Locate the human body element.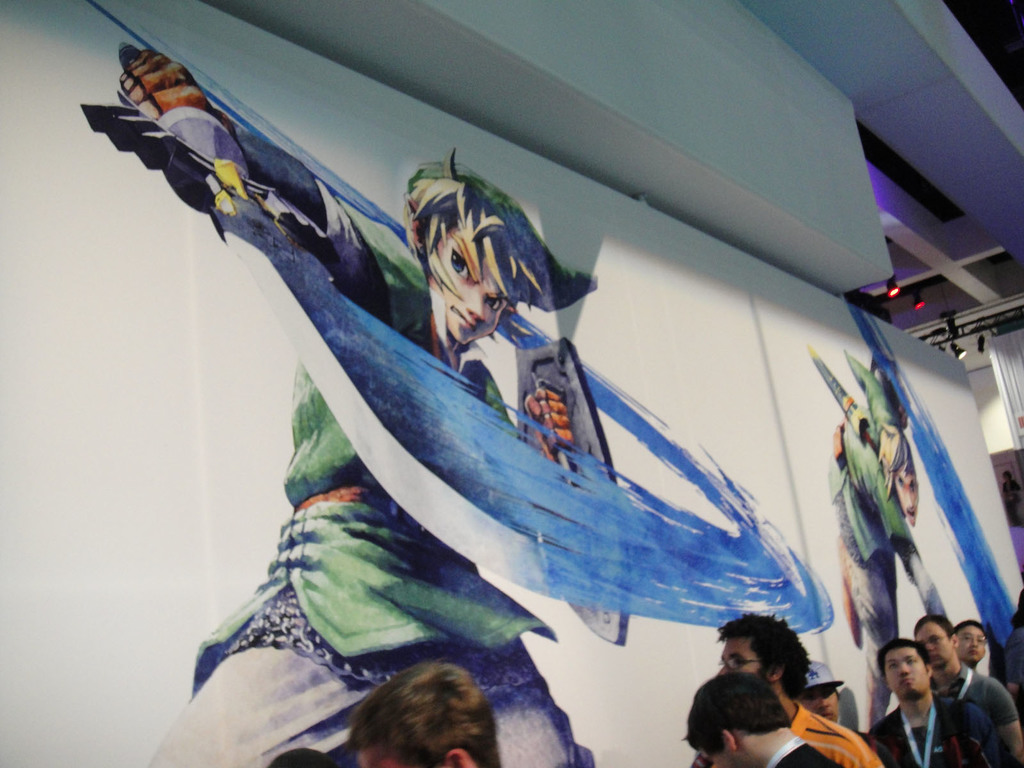
Element bbox: bbox=(131, 111, 819, 730).
